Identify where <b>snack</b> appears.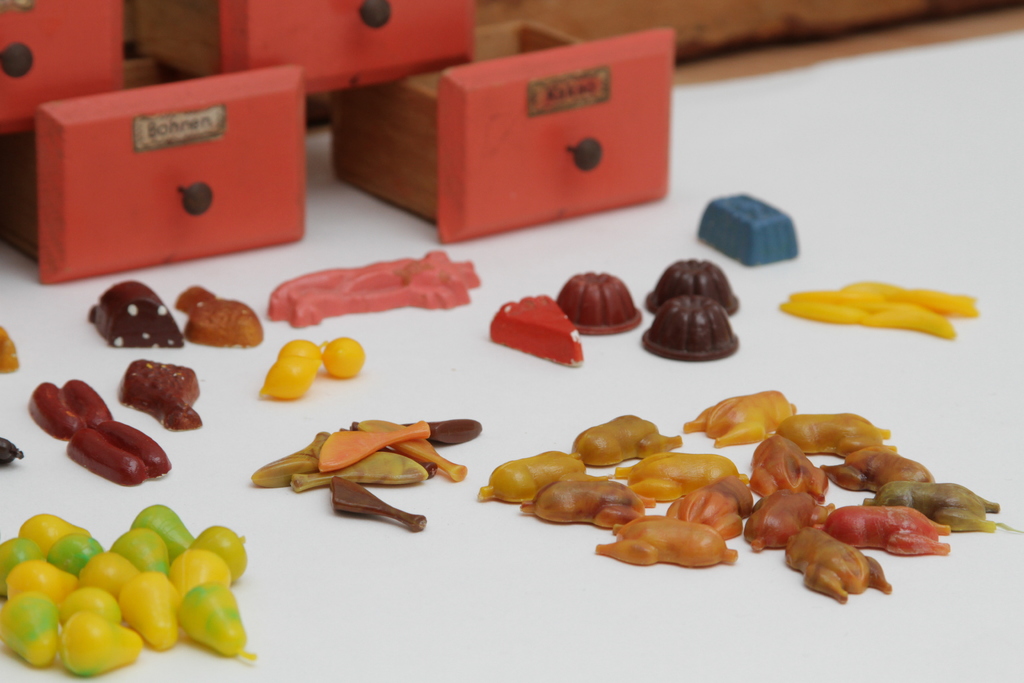
Appears at [39,372,170,492].
